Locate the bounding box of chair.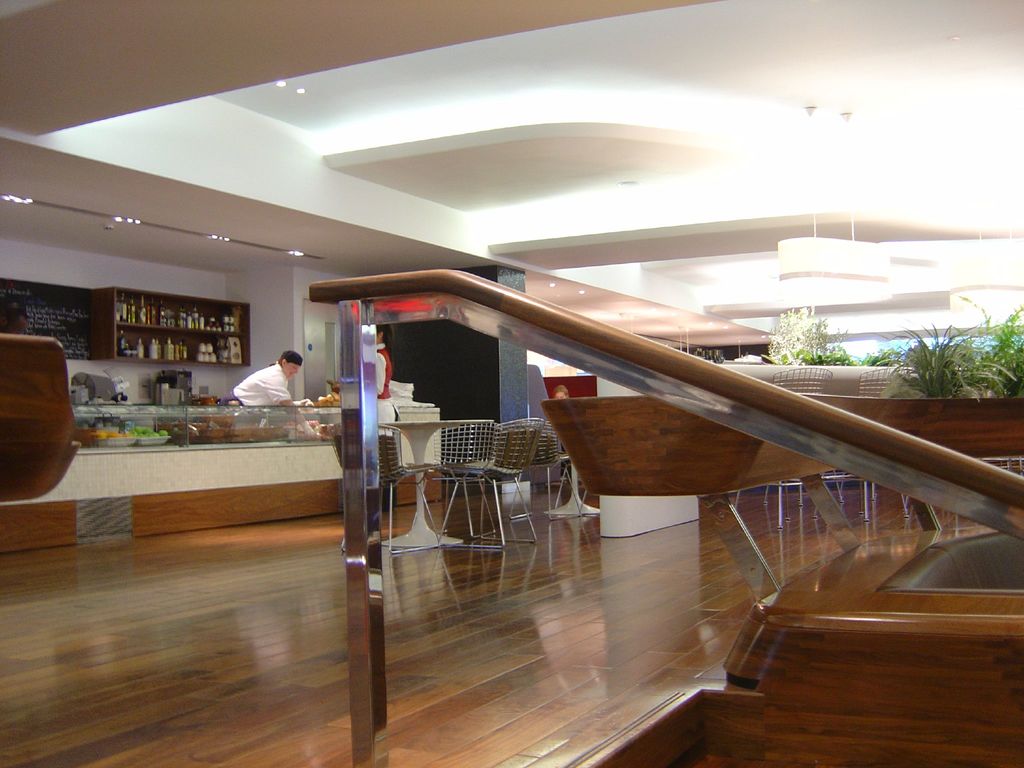
Bounding box: select_region(506, 415, 590, 519).
